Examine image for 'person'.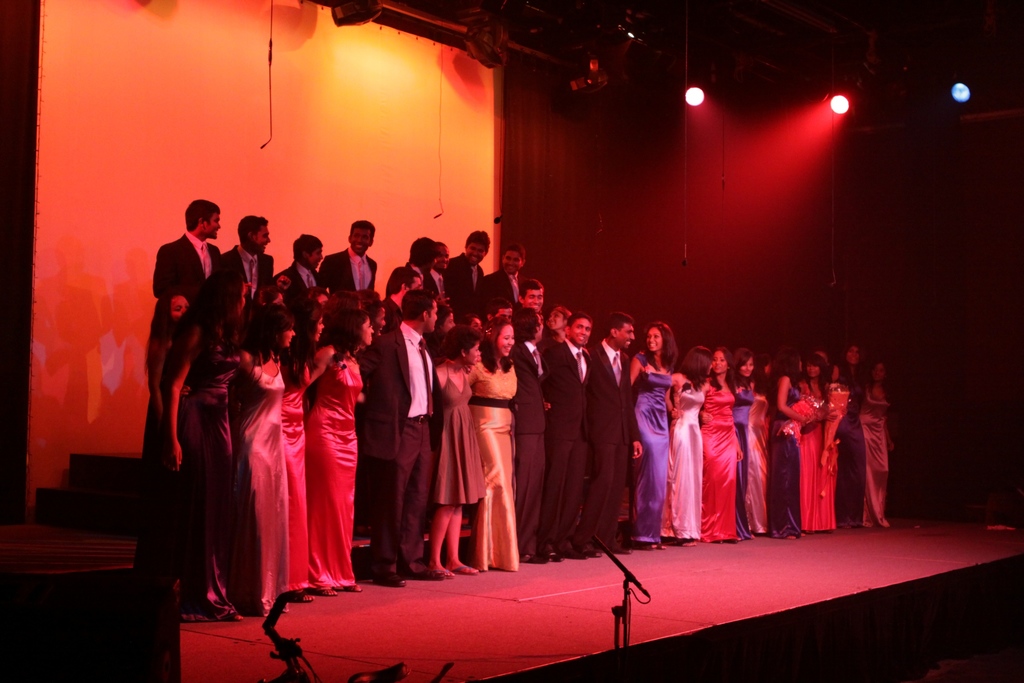
Examination result: 828, 338, 869, 516.
